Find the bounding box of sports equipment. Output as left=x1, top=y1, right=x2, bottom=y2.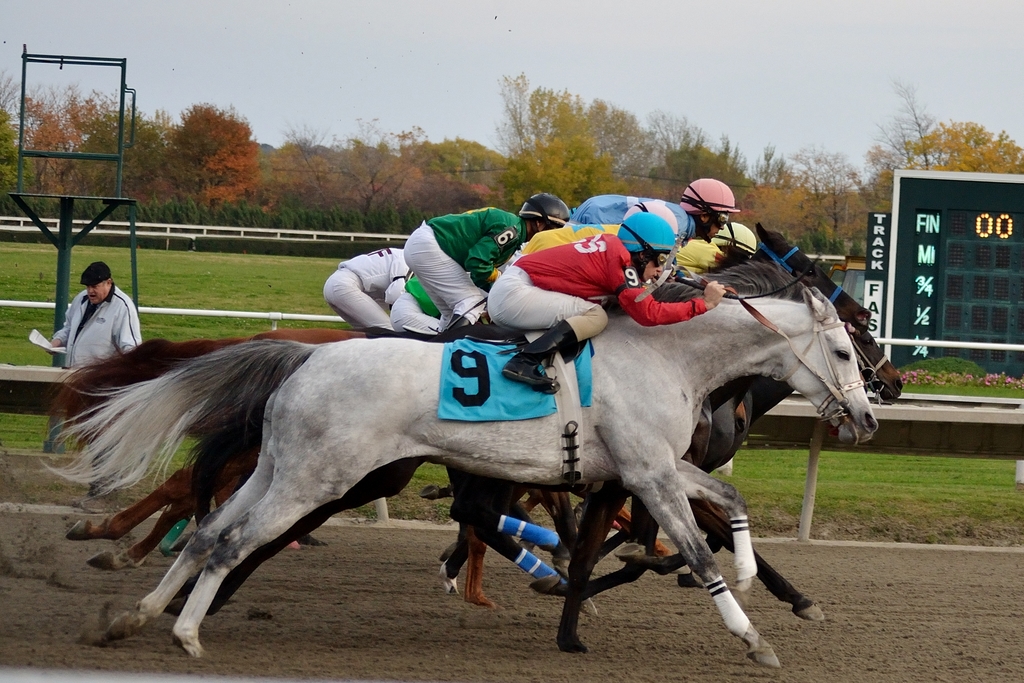
left=623, top=210, right=673, bottom=251.
